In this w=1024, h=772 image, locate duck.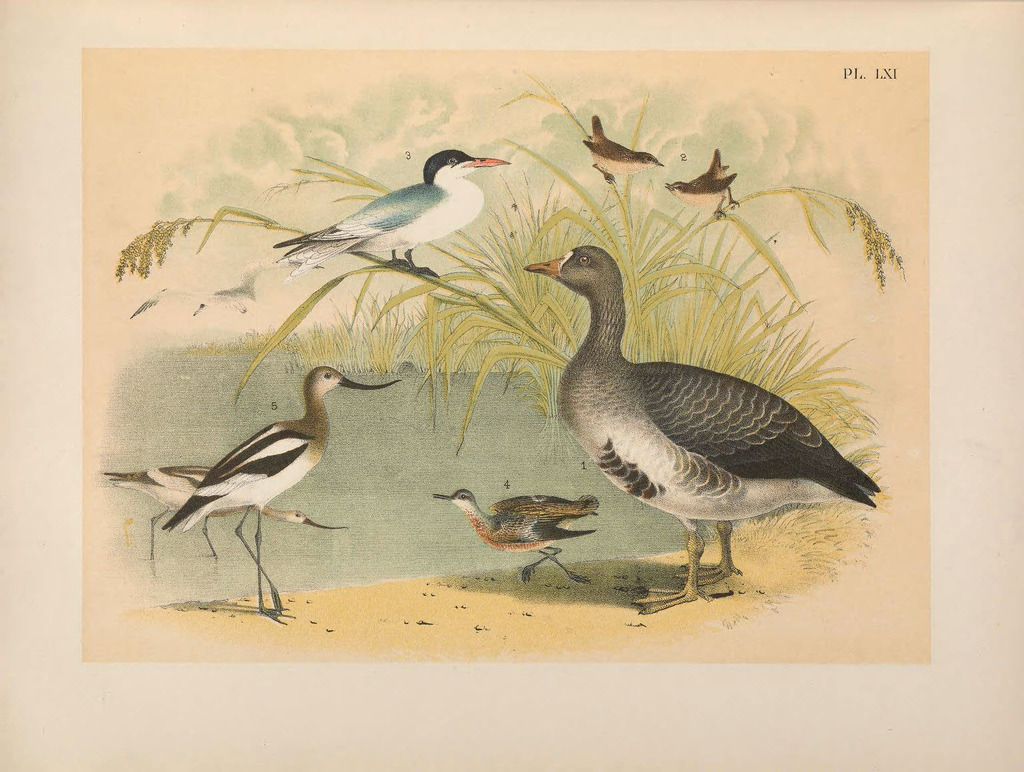
Bounding box: region(434, 481, 602, 596).
